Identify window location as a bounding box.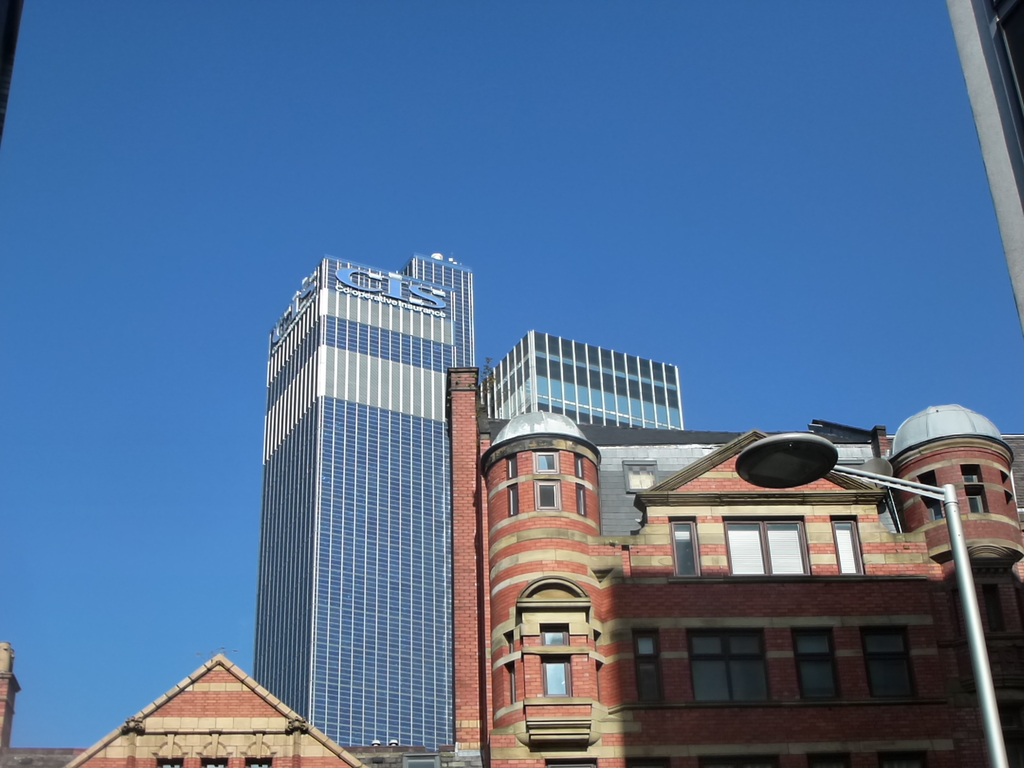
<bbox>865, 627, 918, 701</bbox>.
